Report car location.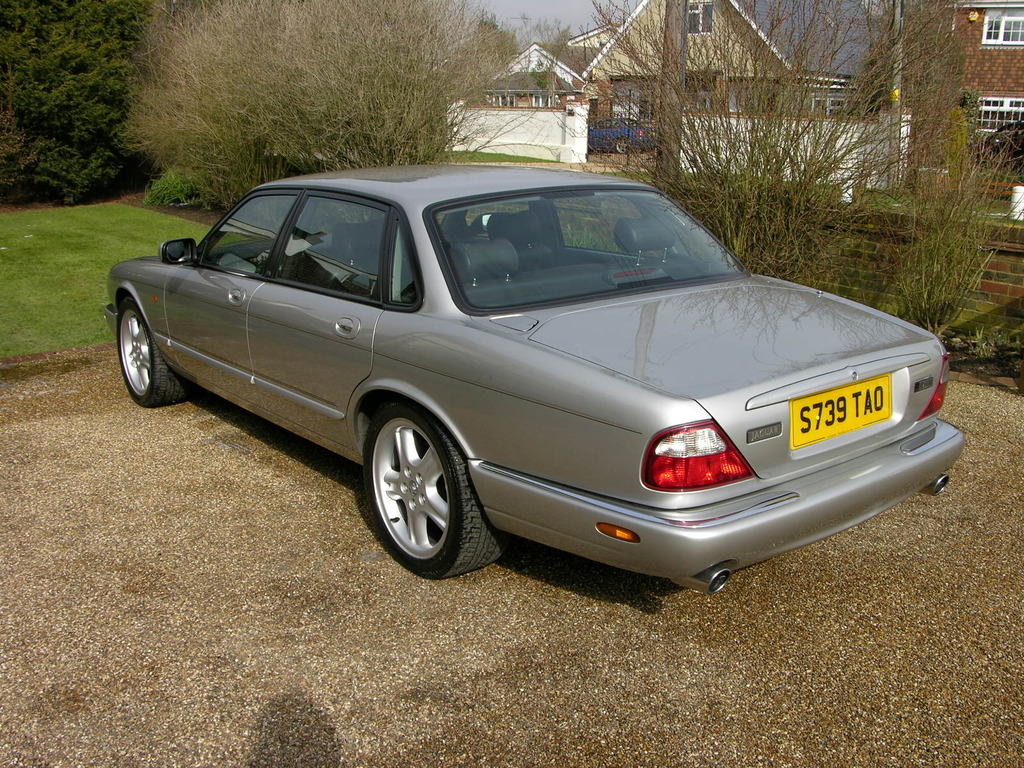
Report: x1=964 y1=117 x2=1023 y2=172.
